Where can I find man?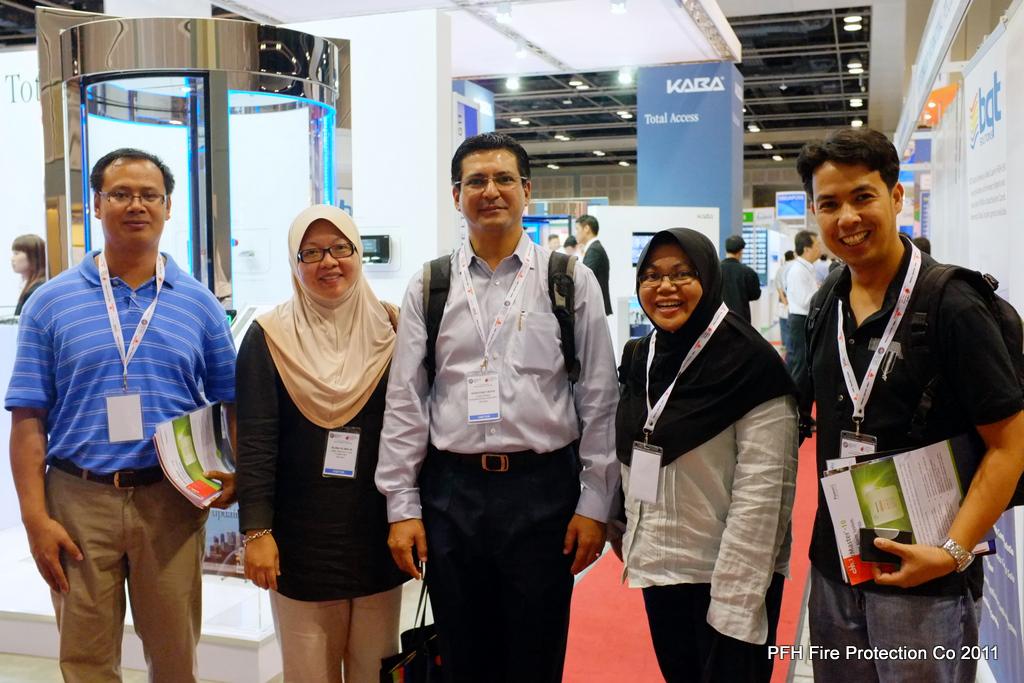
You can find it at (547,231,559,251).
